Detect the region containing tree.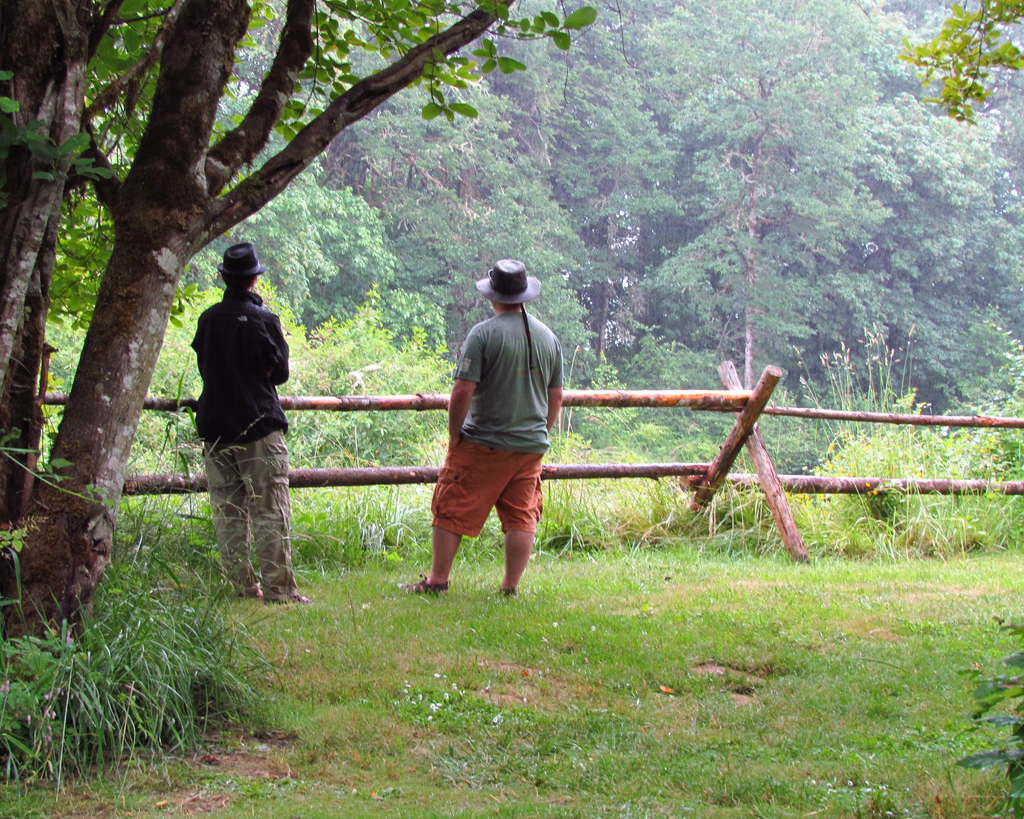
[left=0, top=0, right=628, bottom=647].
